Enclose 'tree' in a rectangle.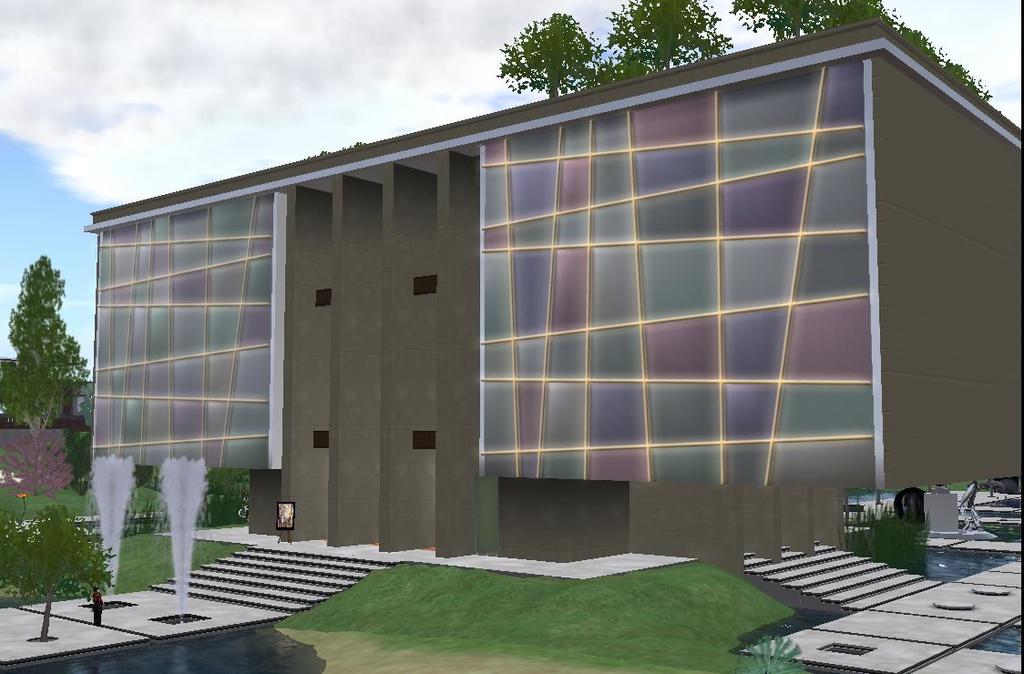
{"left": 491, "top": 7, "right": 610, "bottom": 101}.
